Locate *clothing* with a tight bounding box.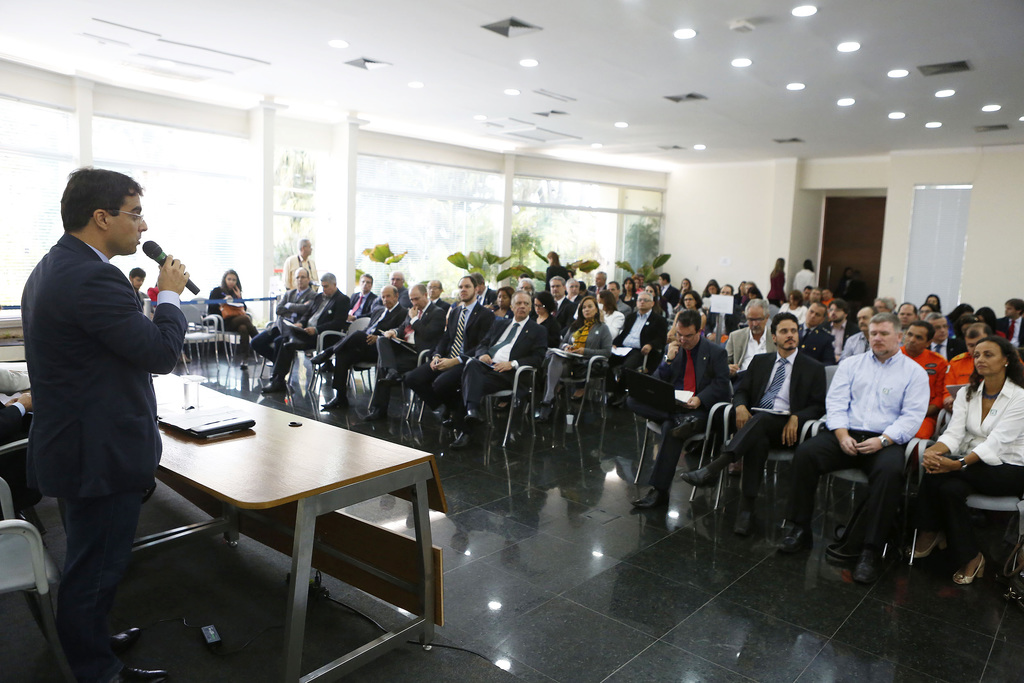
<bbox>549, 297, 579, 334</bbox>.
